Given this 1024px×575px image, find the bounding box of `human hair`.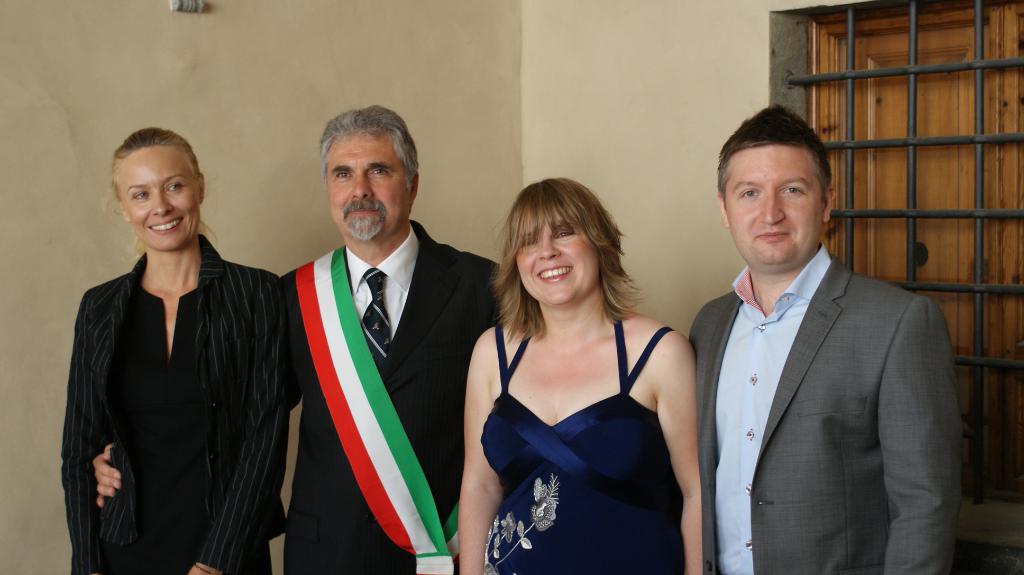
Rect(500, 176, 633, 345).
